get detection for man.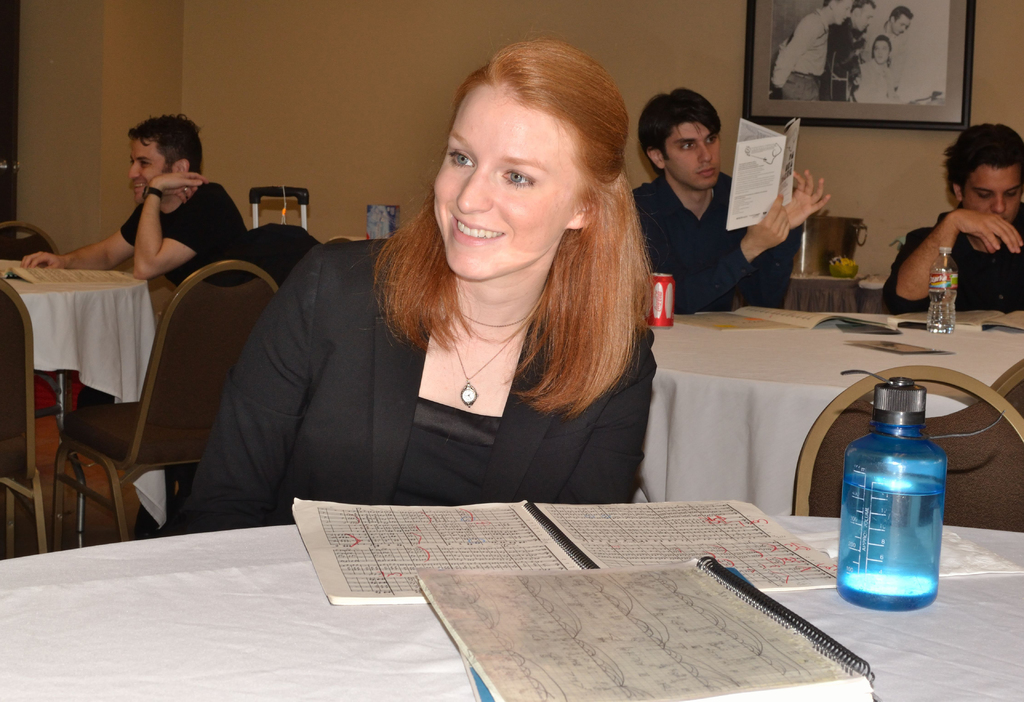
Detection: [877,3,915,92].
